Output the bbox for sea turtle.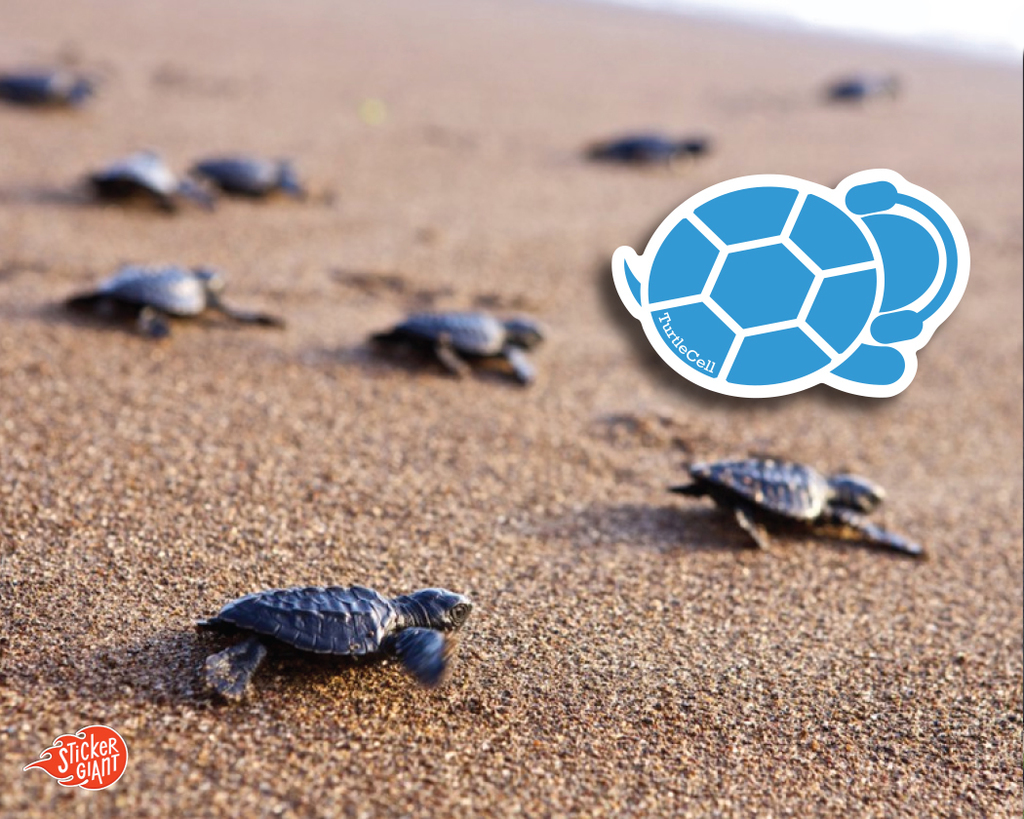
bbox=(0, 71, 97, 105).
